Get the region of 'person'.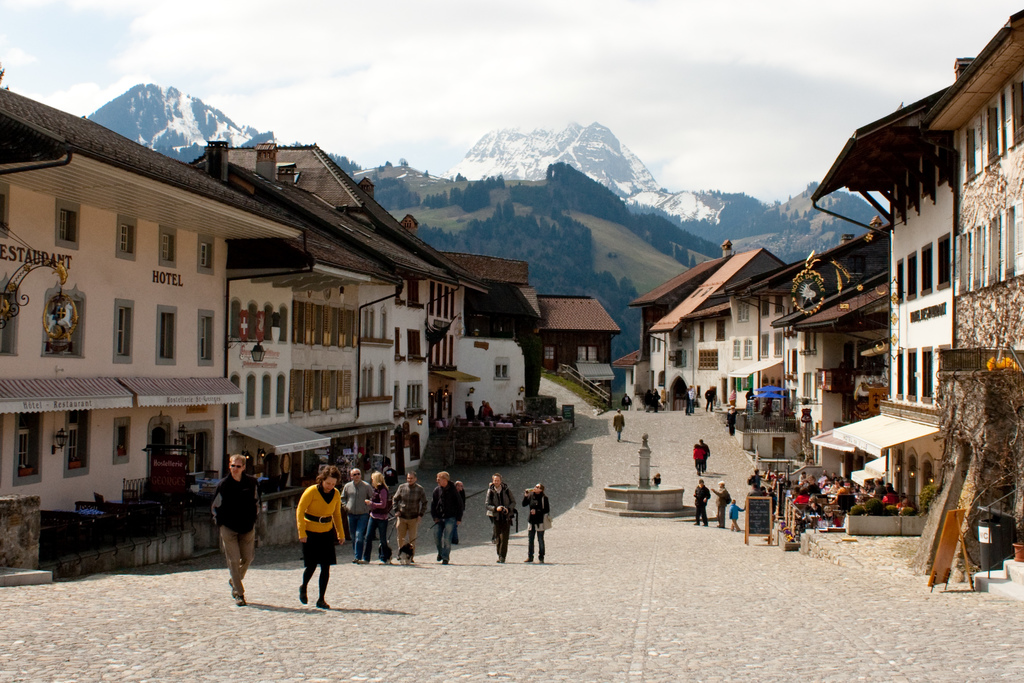
<region>762, 401, 771, 429</region>.
